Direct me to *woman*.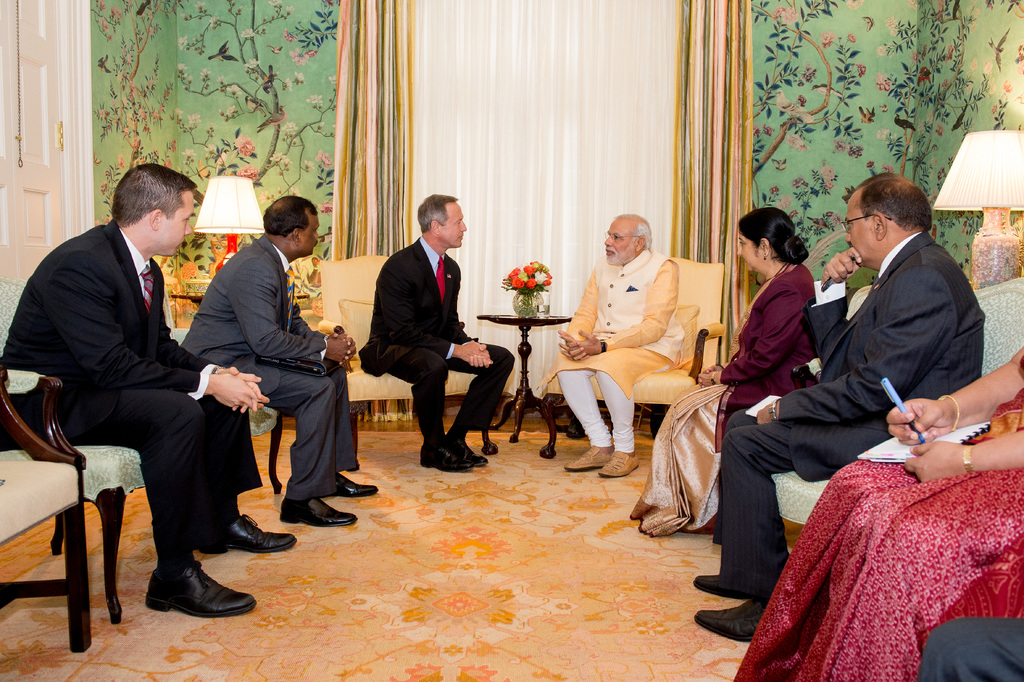
Direction: [632,198,817,548].
